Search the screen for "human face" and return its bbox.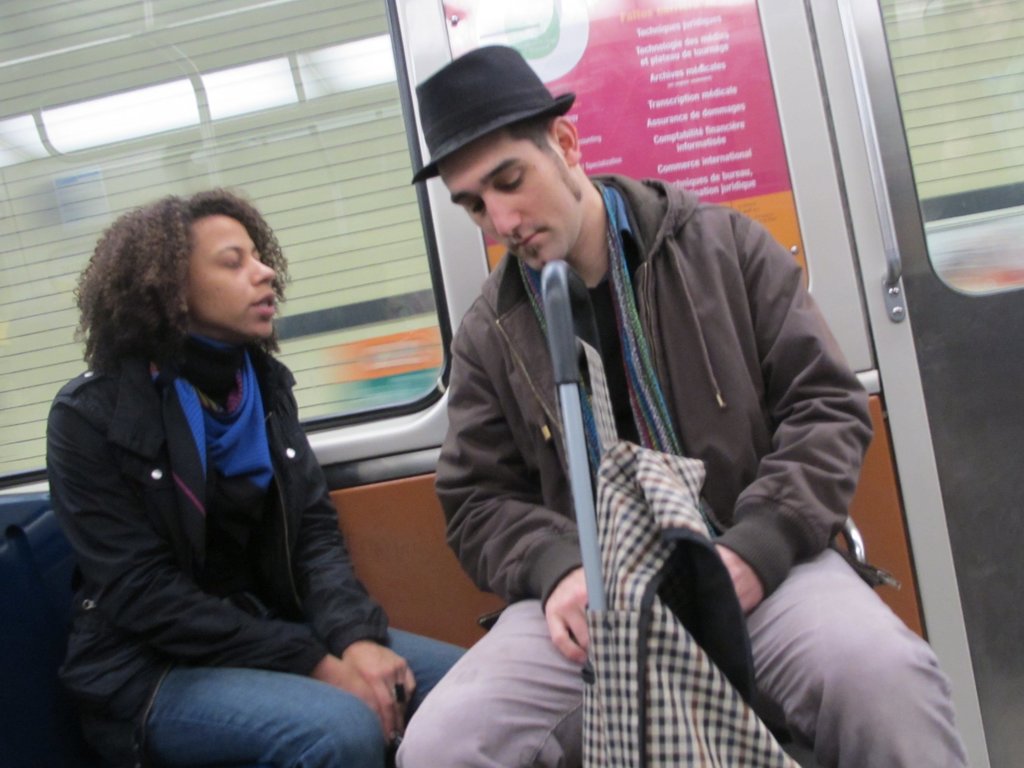
Found: rect(188, 216, 280, 343).
